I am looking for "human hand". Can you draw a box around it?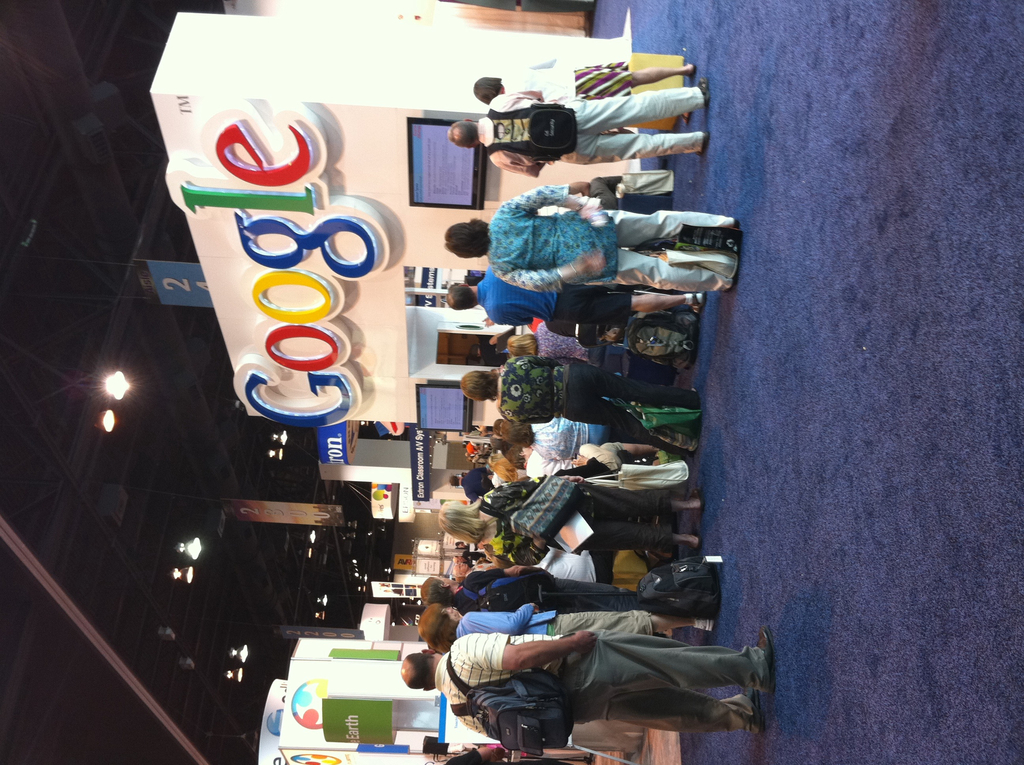
Sure, the bounding box is region(528, 604, 547, 615).
